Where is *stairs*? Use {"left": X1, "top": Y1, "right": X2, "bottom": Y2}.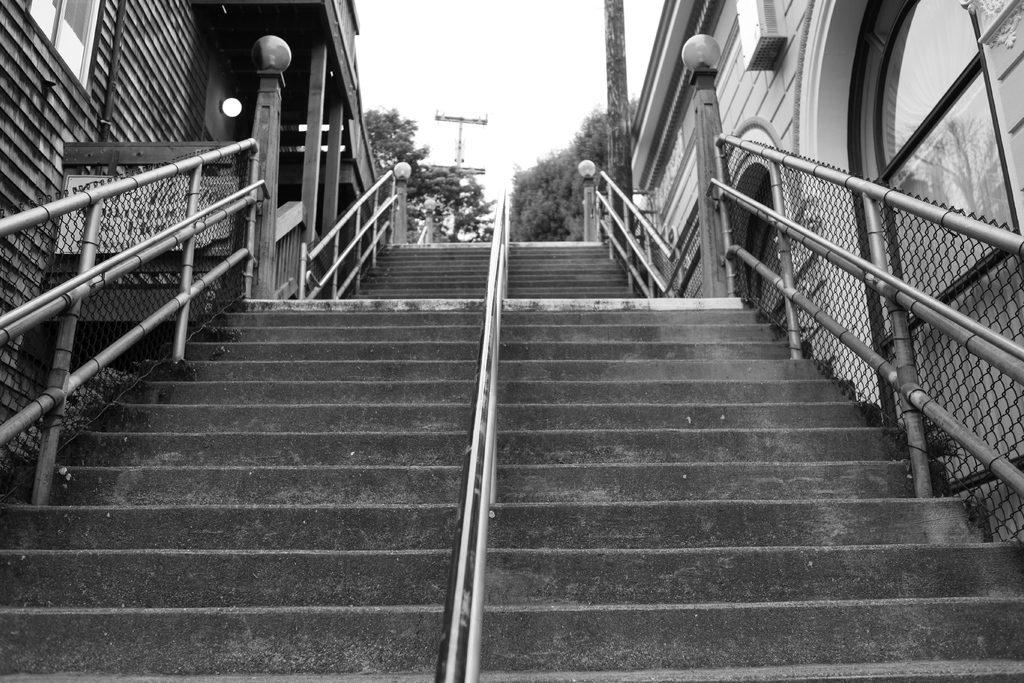
{"left": 0, "top": 240, "right": 1023, "bottom": 682}.
